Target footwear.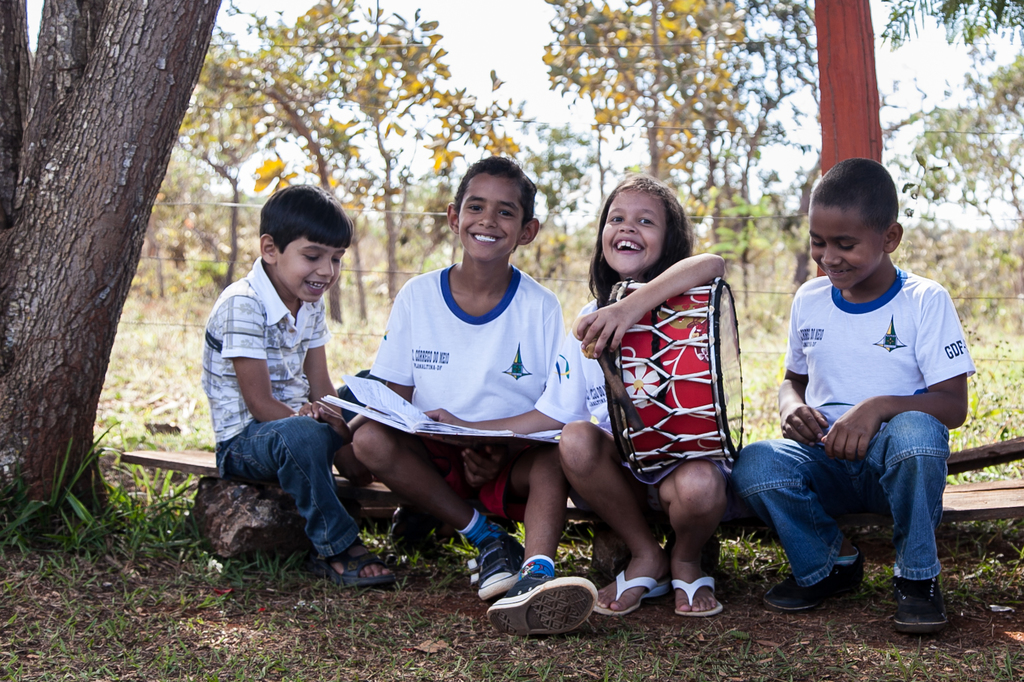
Target region: Rect(309, 530, 397, 591).
